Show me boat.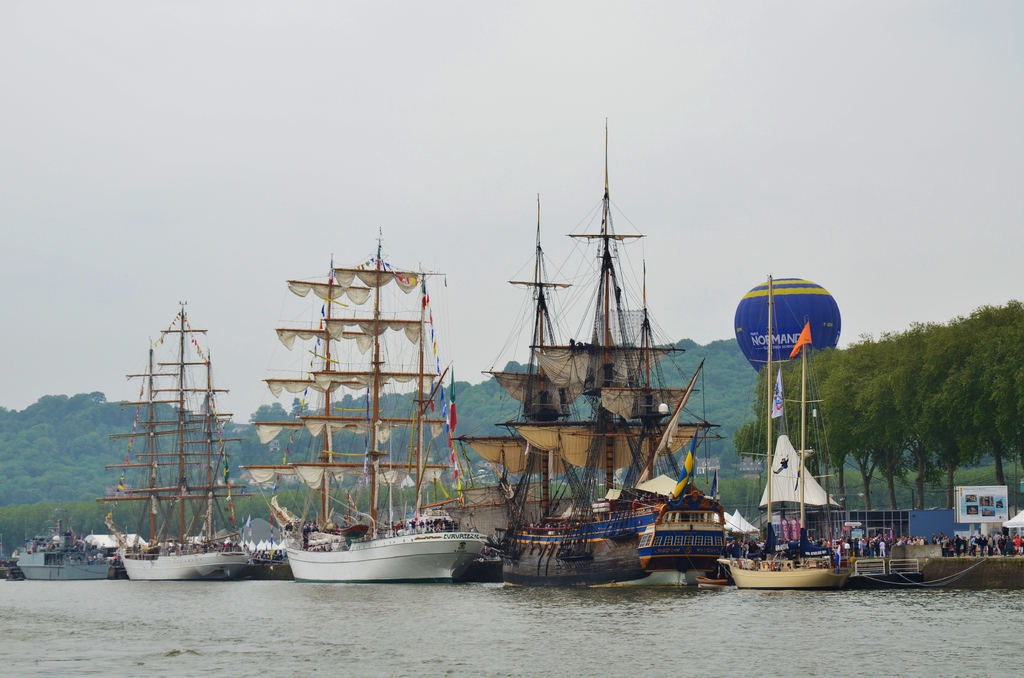
boat is here: {"x1": 97, "y1": 300, "x2": 256, "y2": 579}.
